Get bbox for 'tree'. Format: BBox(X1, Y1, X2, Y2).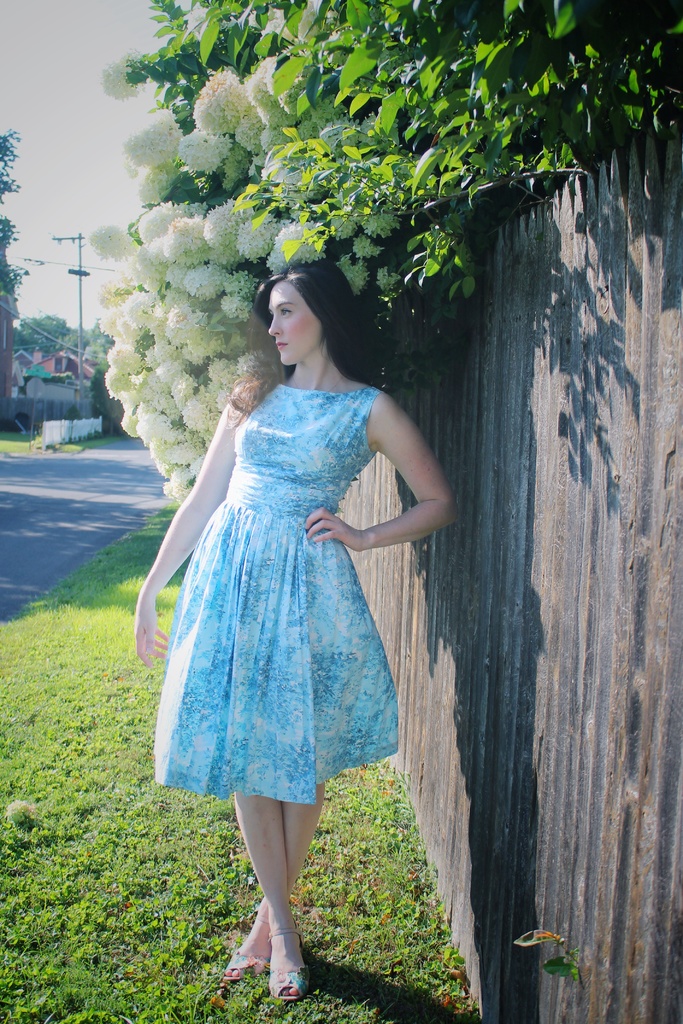
BBox(74, 0, 682, 515).
